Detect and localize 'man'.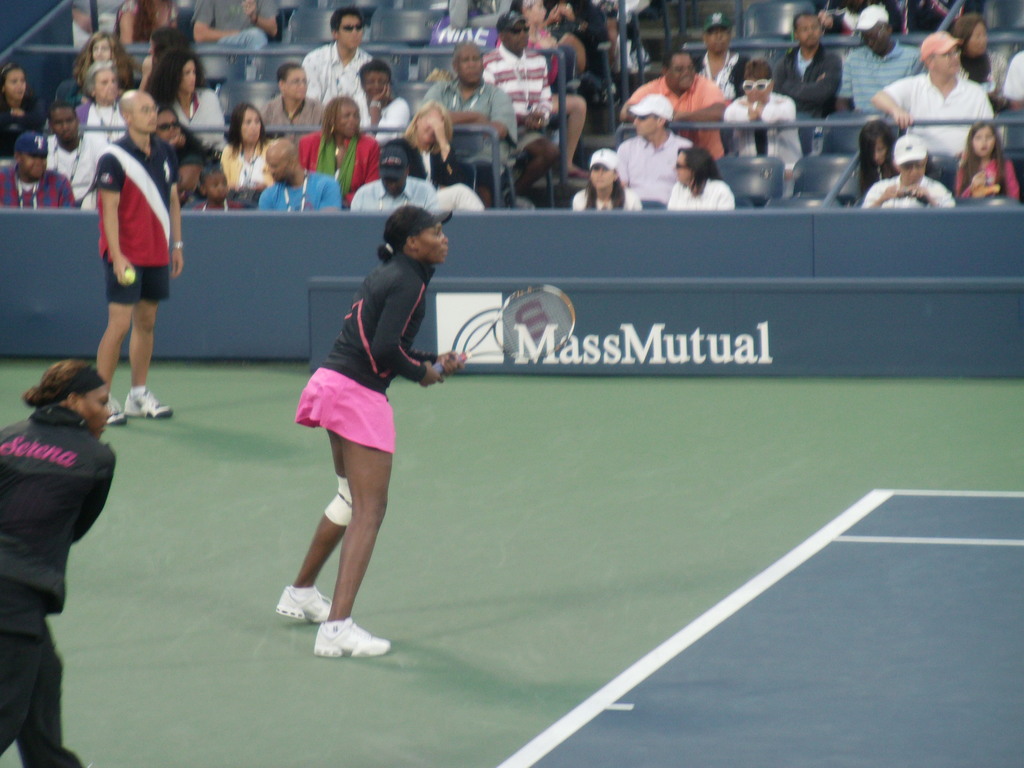
Localized at bbox(824, 3, 925, 114).
